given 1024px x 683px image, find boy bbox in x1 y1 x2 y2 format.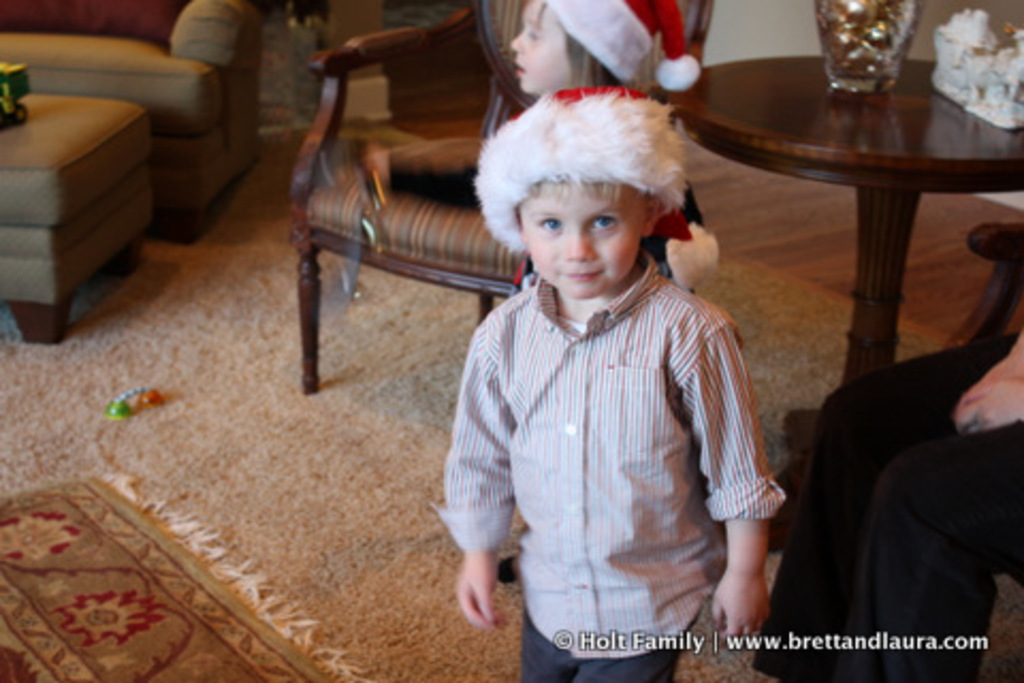
435 83 787 681.
